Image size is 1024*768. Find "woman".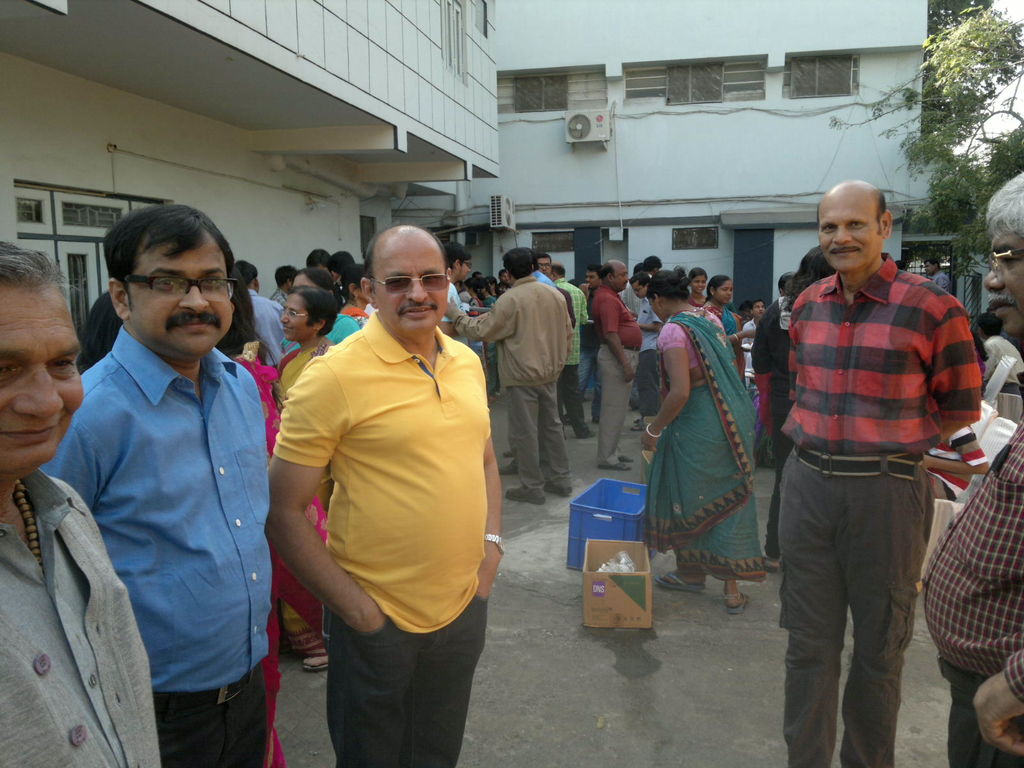
bbox(747, 271, 798, 465).
